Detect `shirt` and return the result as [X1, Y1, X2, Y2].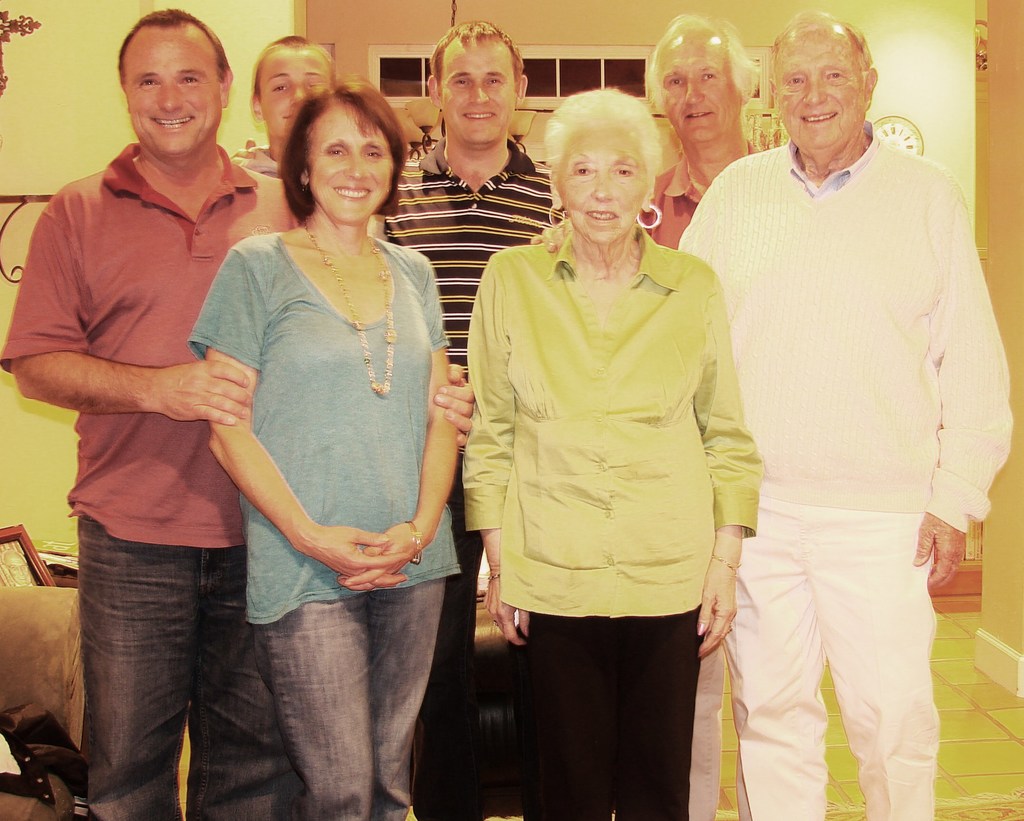
[785, 120, 875, 193].
